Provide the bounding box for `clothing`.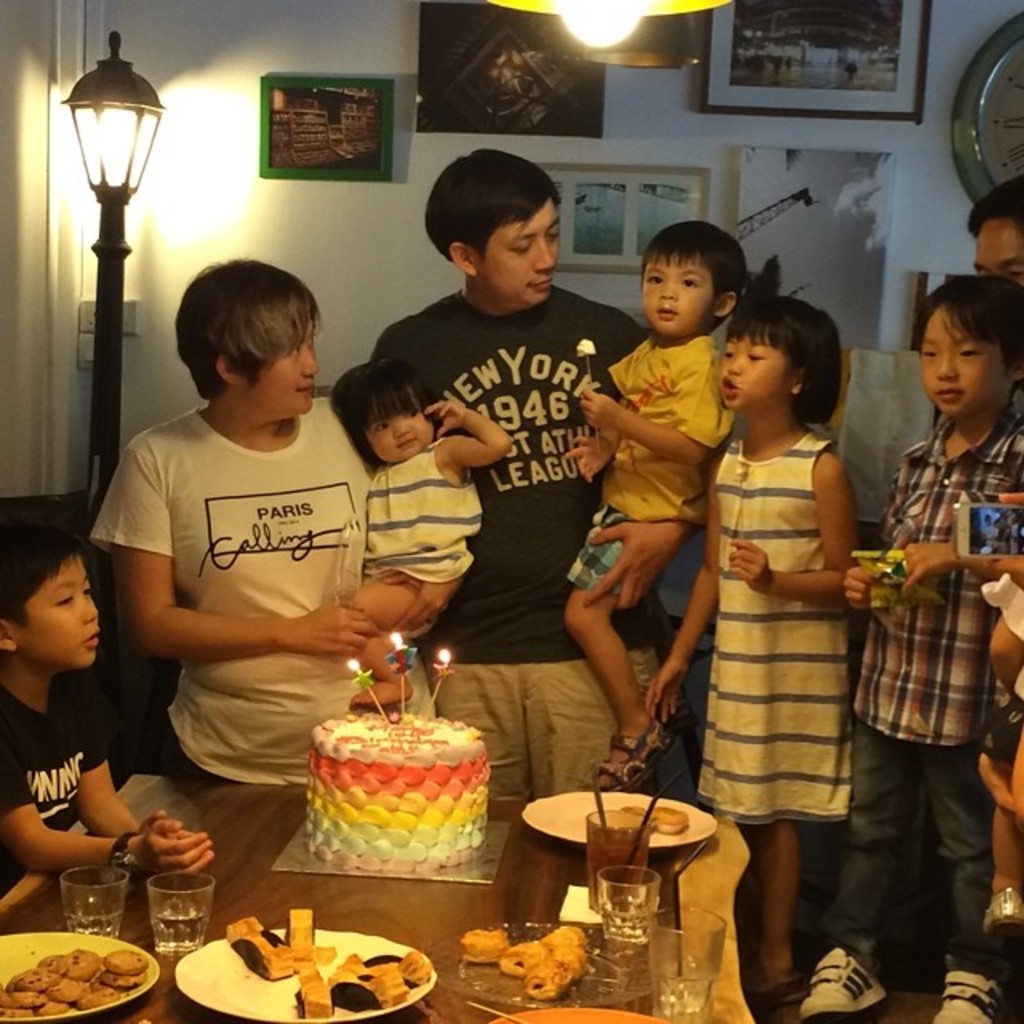
region(368, 283, 658, 822).
